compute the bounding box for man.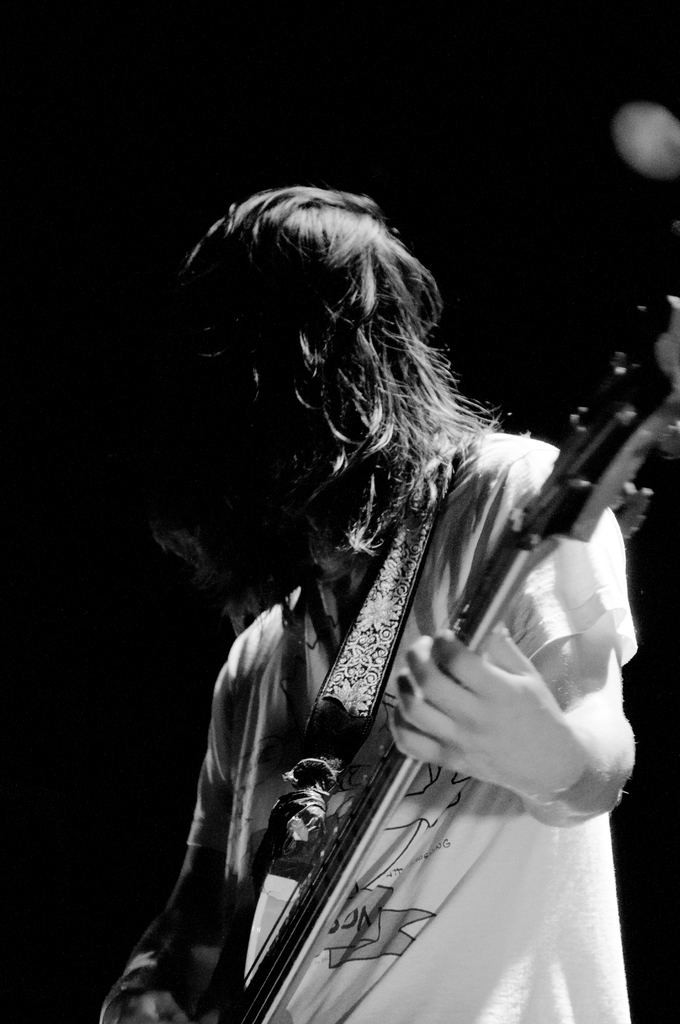
bbox(98, 193, 638, 1023).
